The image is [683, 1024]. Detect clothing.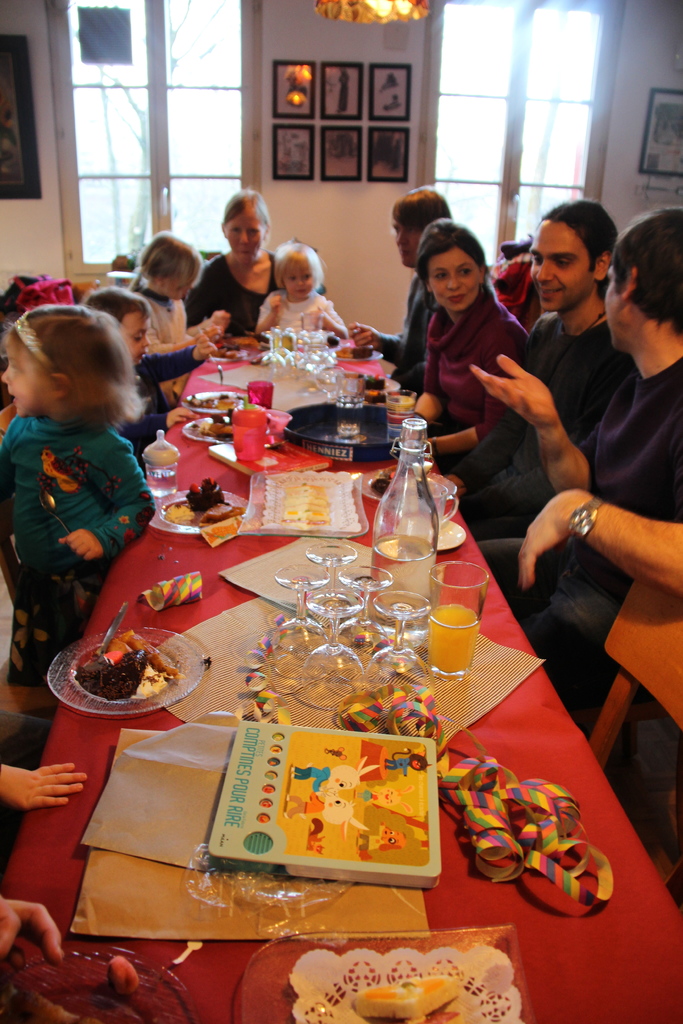
Detection: [left=184, top=252, right=273, bottom=348].
